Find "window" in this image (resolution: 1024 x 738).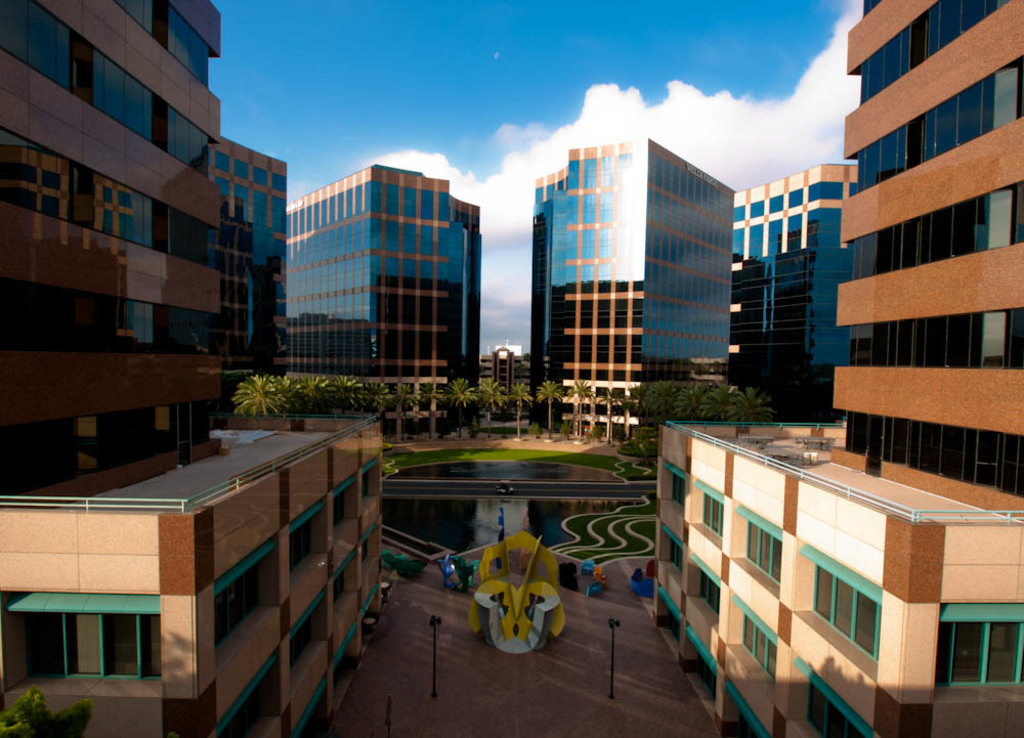
739 607 779 683.
